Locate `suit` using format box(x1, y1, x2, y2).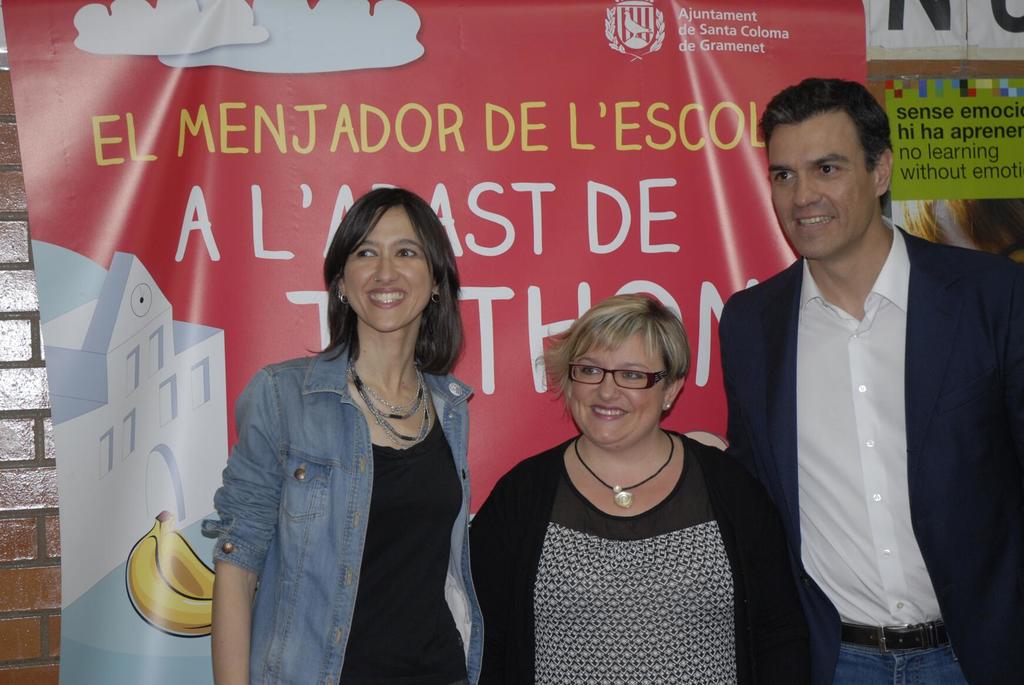
box(714, 141, 1009, 681).
